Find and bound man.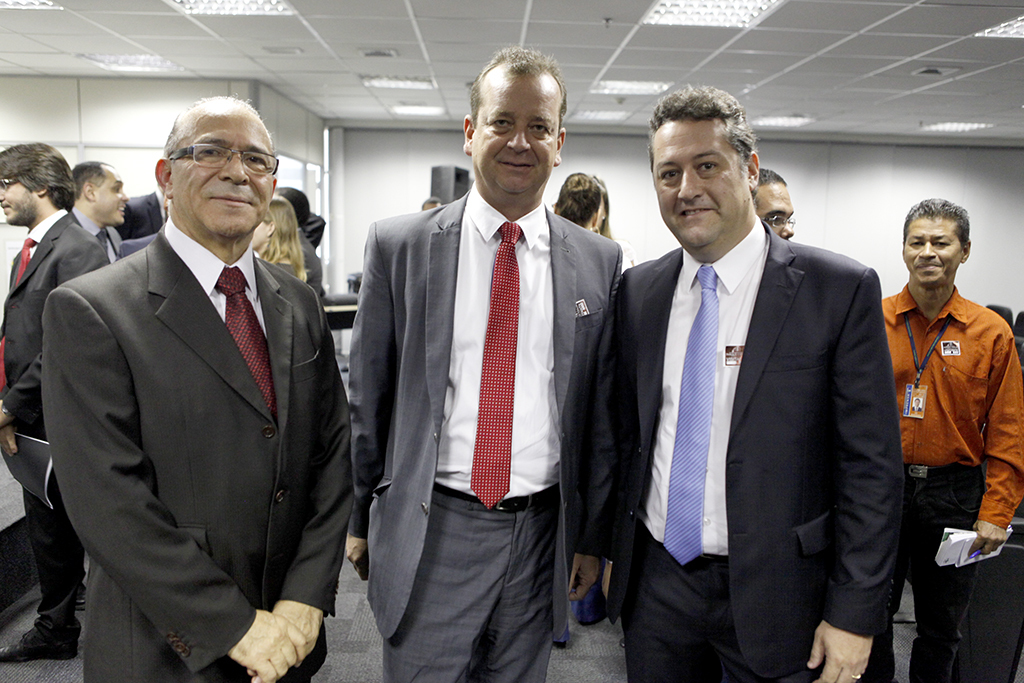
Bound: (859,196,1023,682).
